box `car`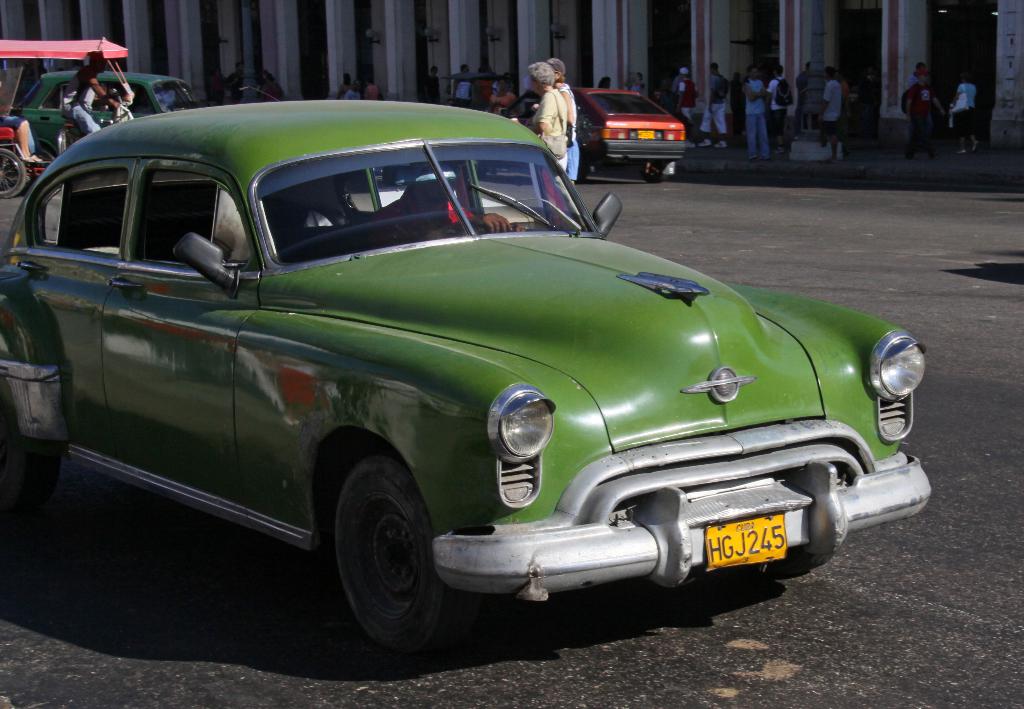
locate(0, 102, 932, 658)
